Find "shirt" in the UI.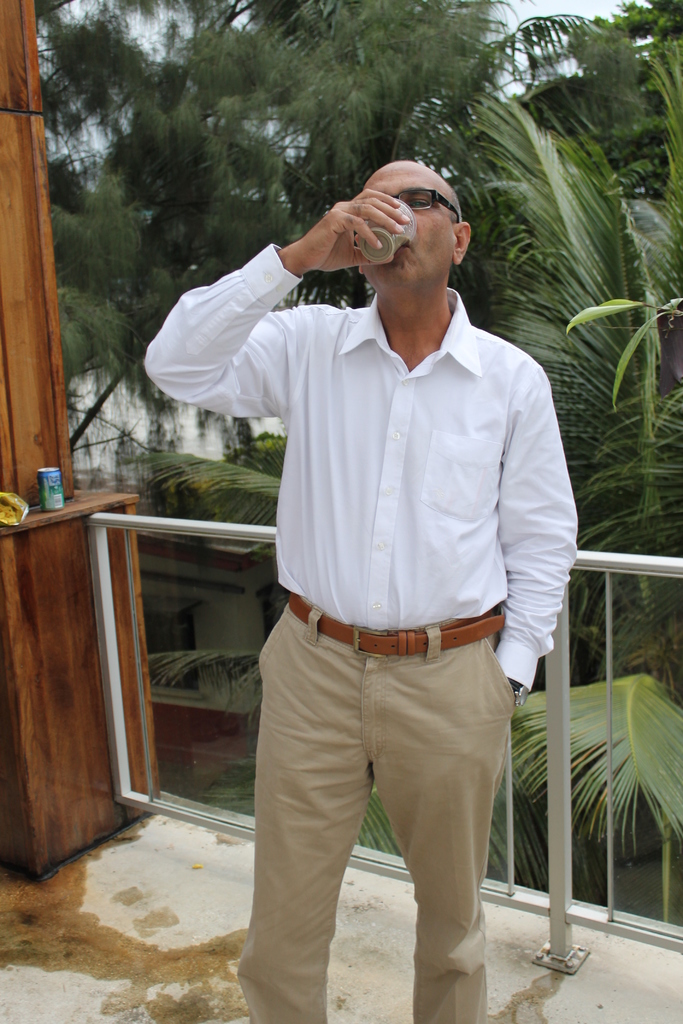
UI element at bbox=[177, 233, 580, 699].
